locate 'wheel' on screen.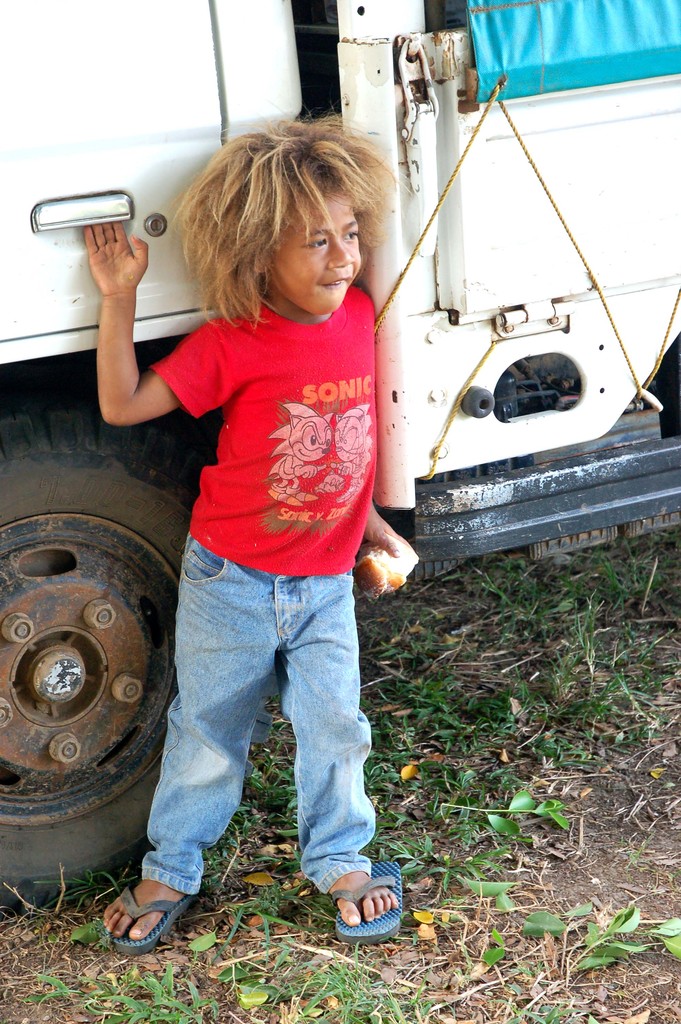
On screen at 0,383,210,914.
